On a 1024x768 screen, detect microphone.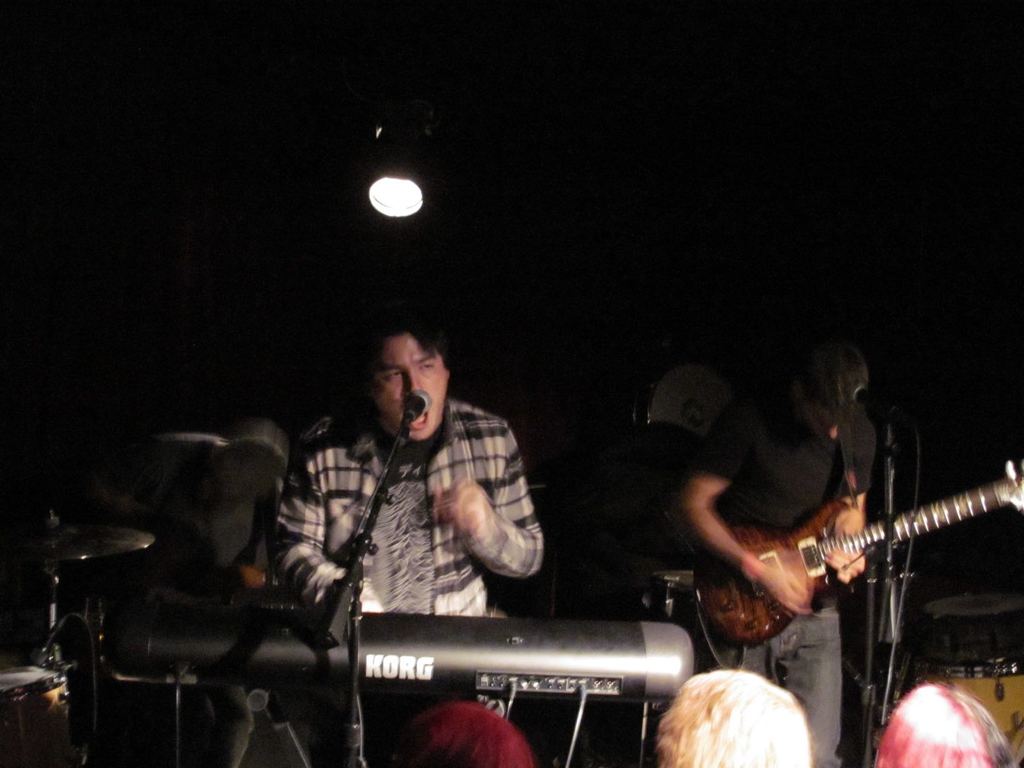
{"x1": 401, "y1": 388, "x2": 431, "y2": 418}.
